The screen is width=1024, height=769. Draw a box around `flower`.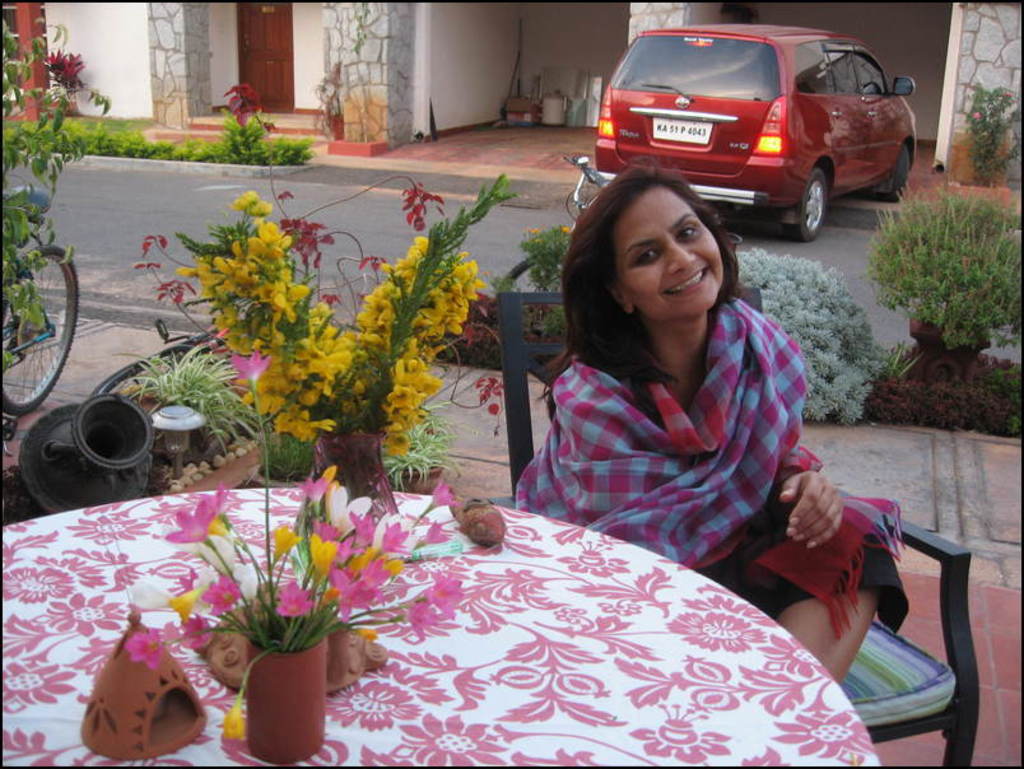
Rect(632, 703, 730, 765).
